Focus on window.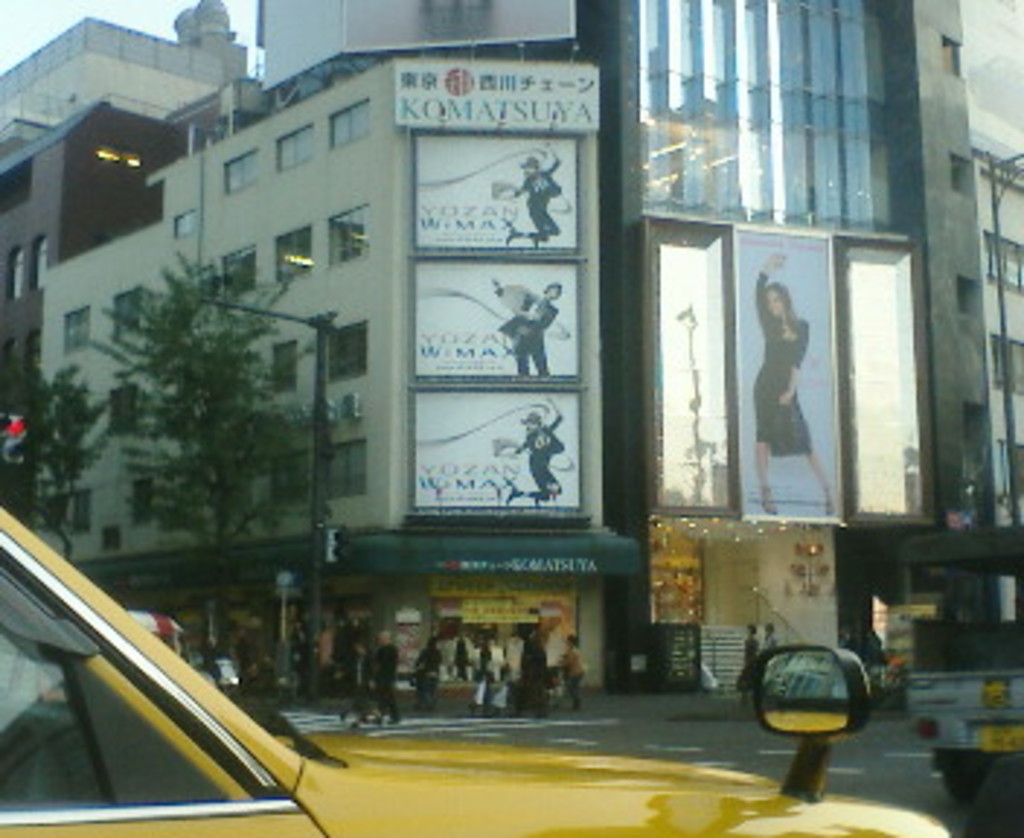
Focused at [left=943, top=38, right=966, bottom=81].
